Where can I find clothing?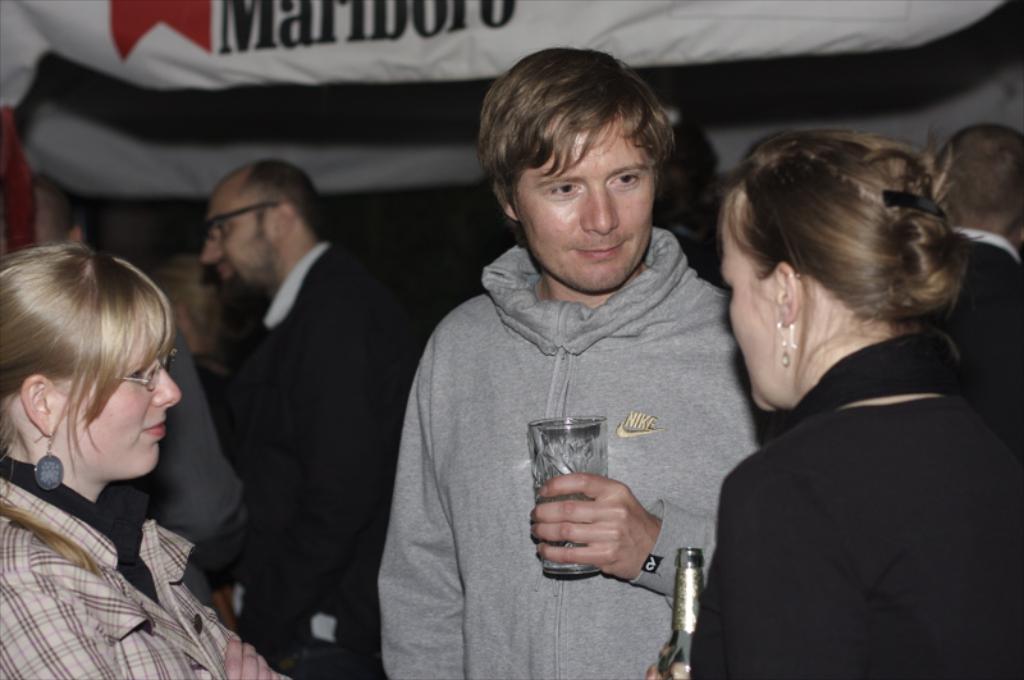
You can find it at {"x1": 0, "y1": 455, "x2": 291, "y2": 679}.
